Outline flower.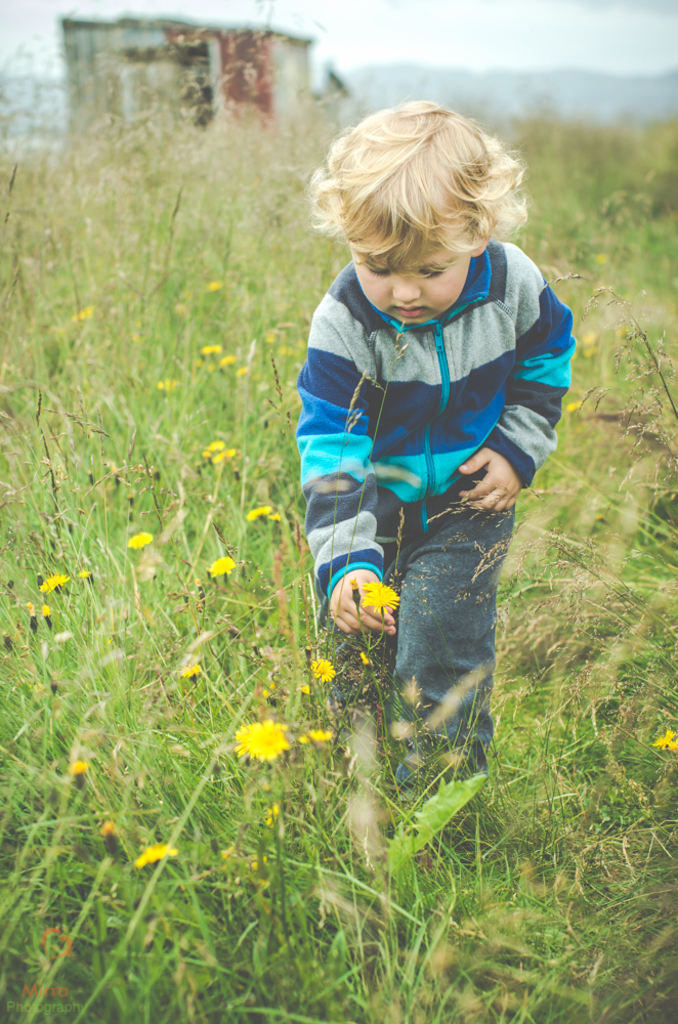
Outline: box=[211, 274, 225, 285].
